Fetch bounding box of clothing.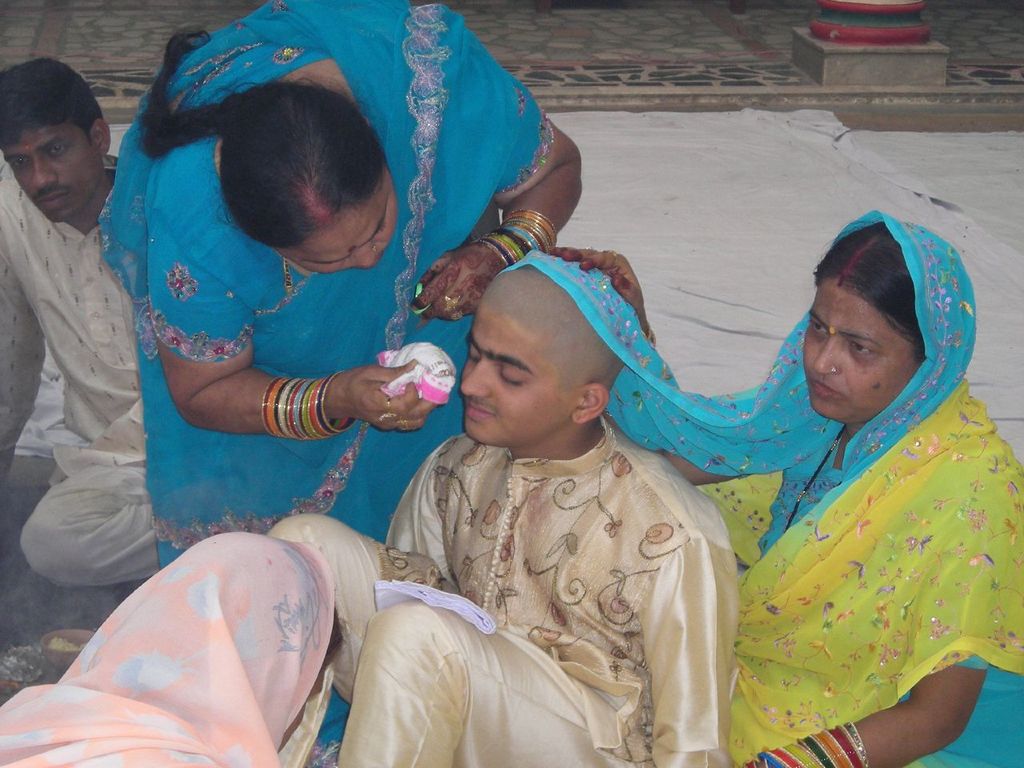
Bbox: bbox(3, 88, 178, 642).
